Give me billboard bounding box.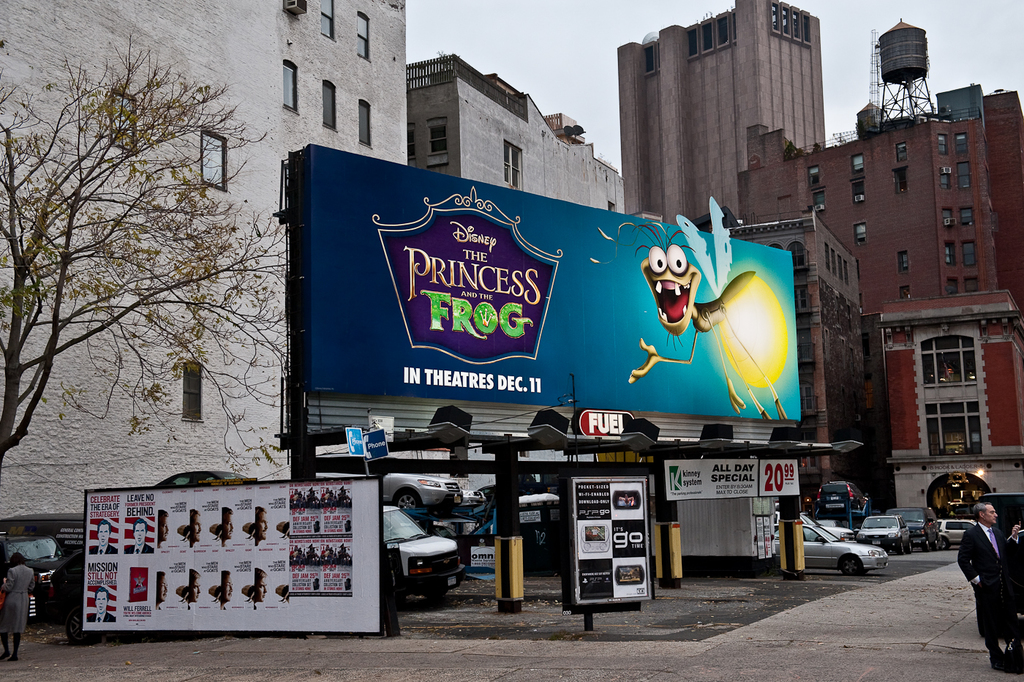
[x1=283, y1=159, x2=837, y2=467].
